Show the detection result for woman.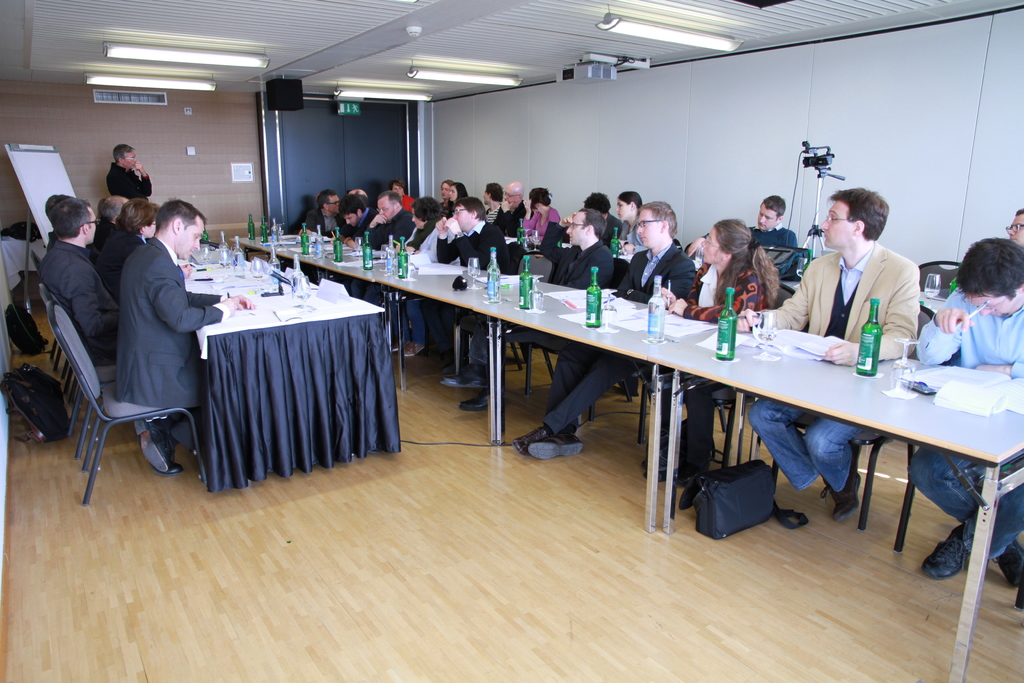
614 192 645 256.
